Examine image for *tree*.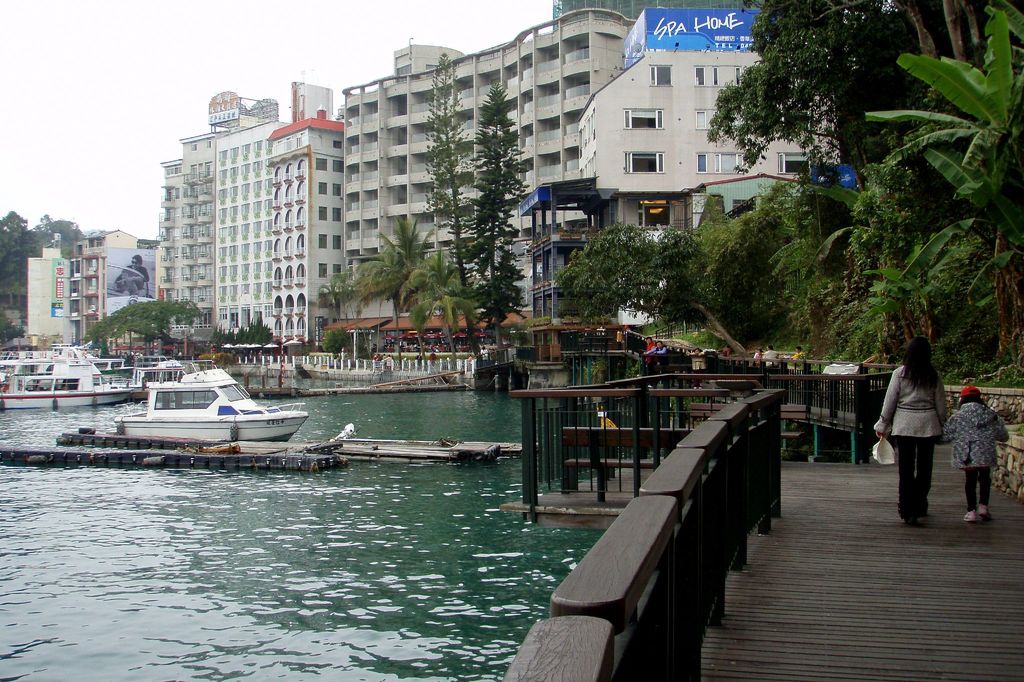
Examination result: bbox(643, 231, 764, 350).
